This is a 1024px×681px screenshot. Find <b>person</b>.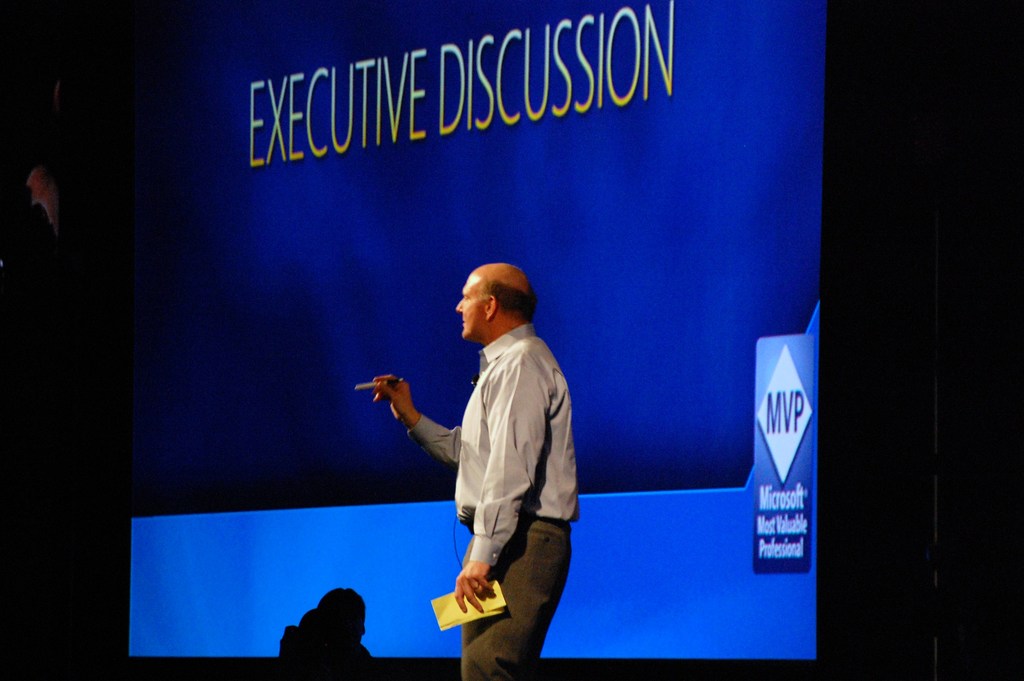
Bounding box: (left=282, top=575, right=374, bottom=670).
